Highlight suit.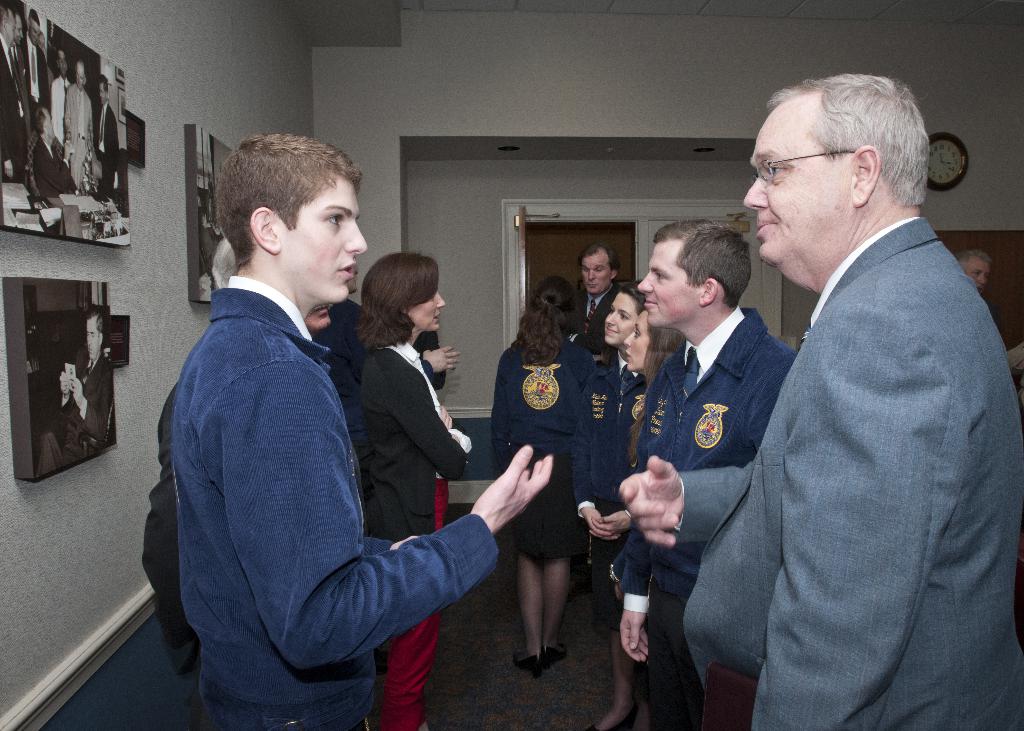
Highlighted region: bbox(29, 134, 77, 191).
